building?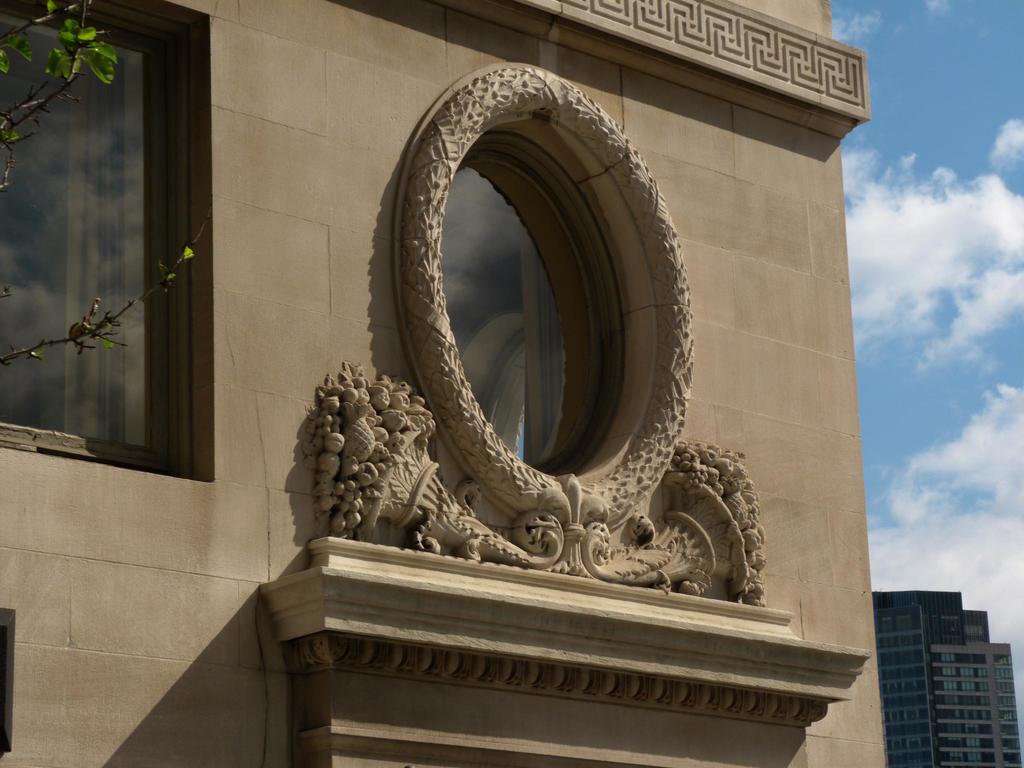
bbox(874, 590, 1023, 767)
